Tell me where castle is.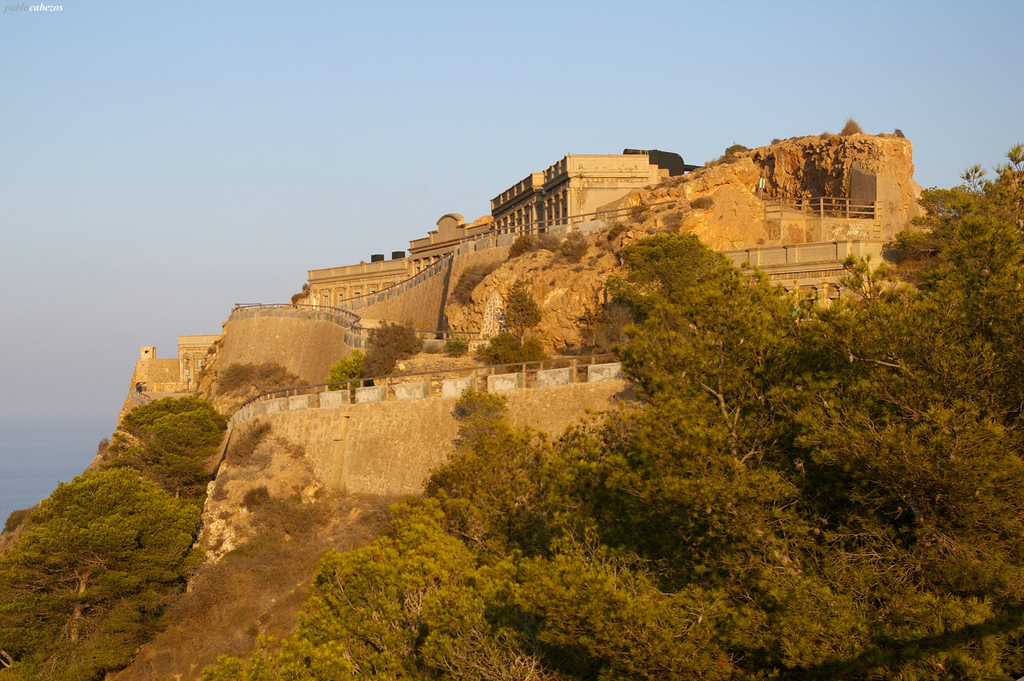
castle is at select_region(124, 115, 935, 487).
